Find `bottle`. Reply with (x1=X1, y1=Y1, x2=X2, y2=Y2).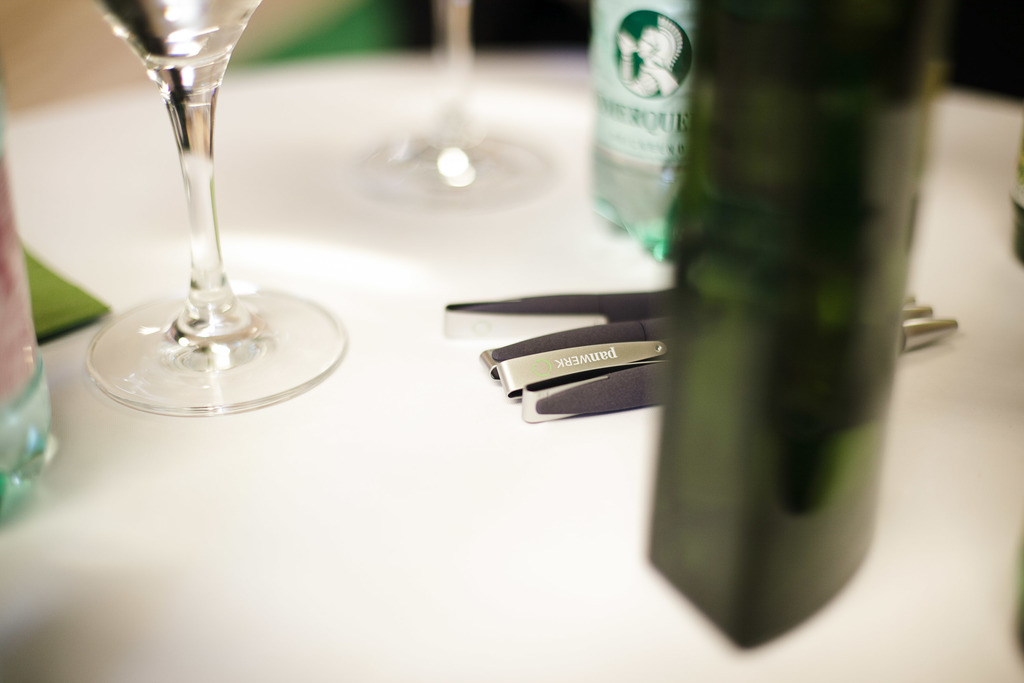
(x1=0, y1=108, x2=61, y2=520).
